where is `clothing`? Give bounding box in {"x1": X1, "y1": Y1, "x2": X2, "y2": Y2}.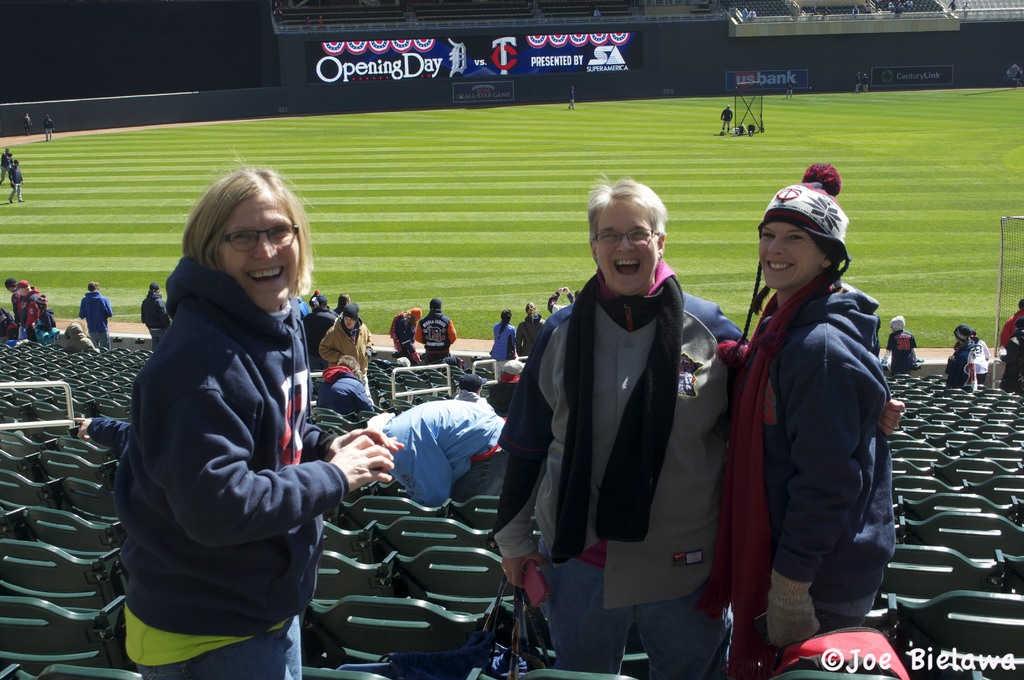
{"x1": 42, "y1": 120, "x2": 56, "y2": 139}.
